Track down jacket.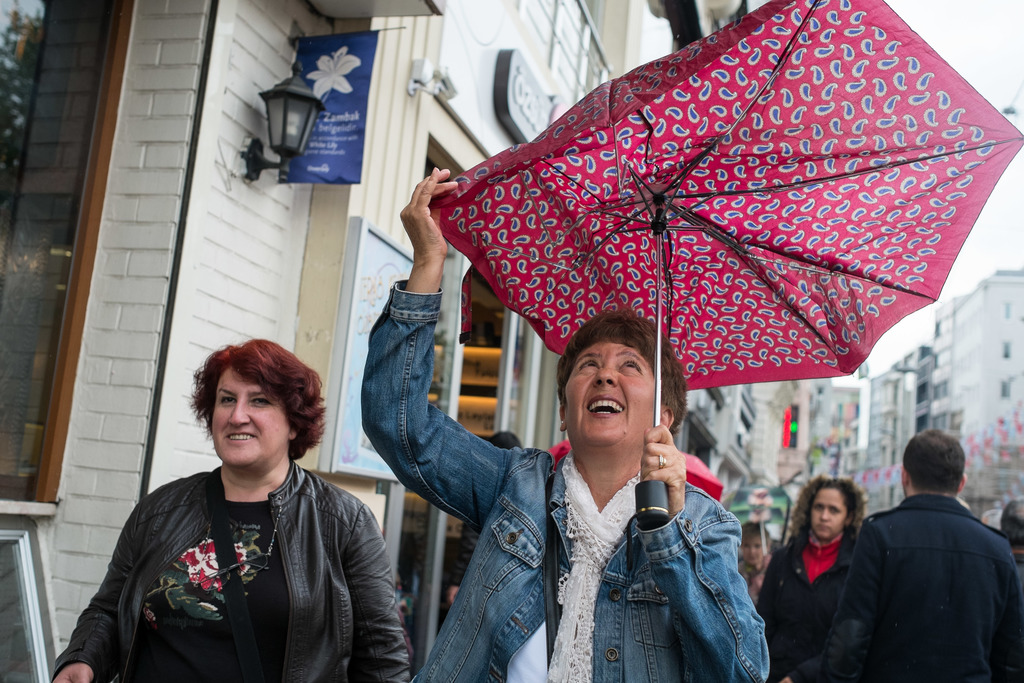
Tracked to BBox(760, 532, 847, 682).
